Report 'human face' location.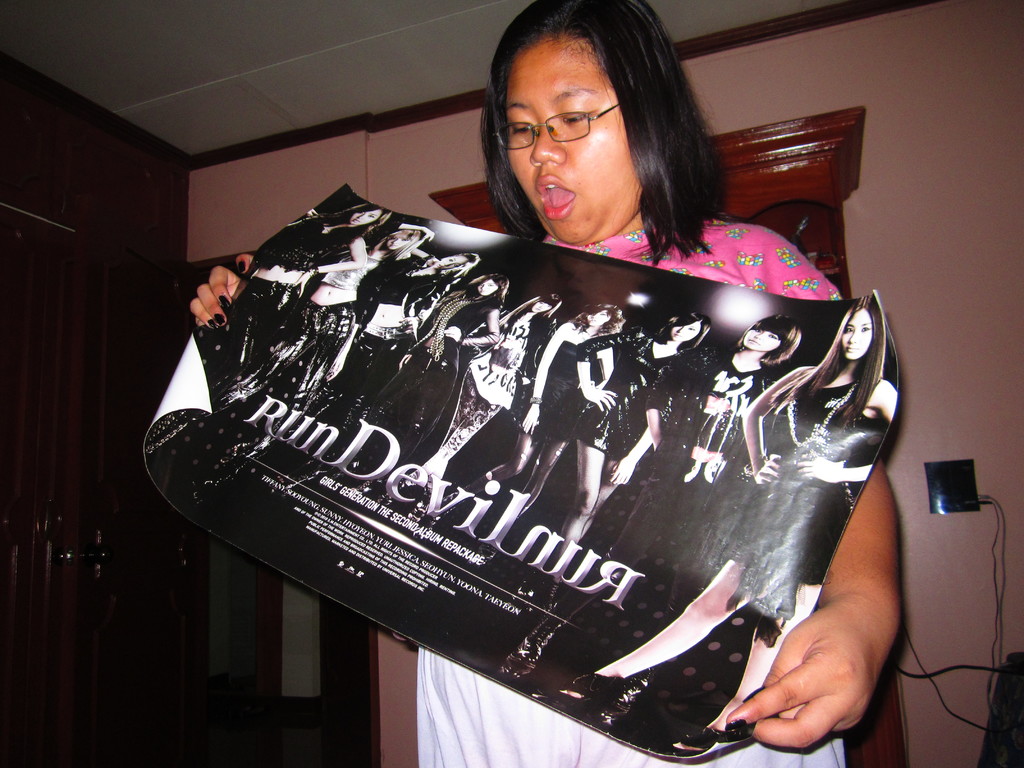
Report: left=584, top=303, right=609, bottom=326.
